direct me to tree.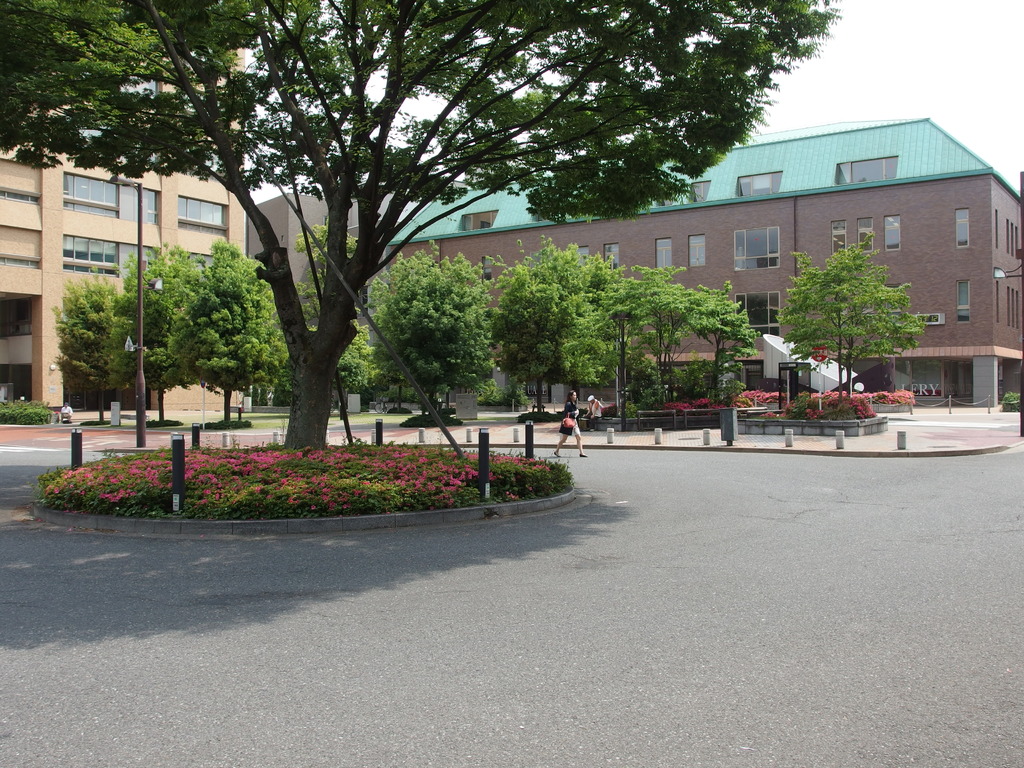
Direction: left=769, top=217, right=923, bottom=408.
